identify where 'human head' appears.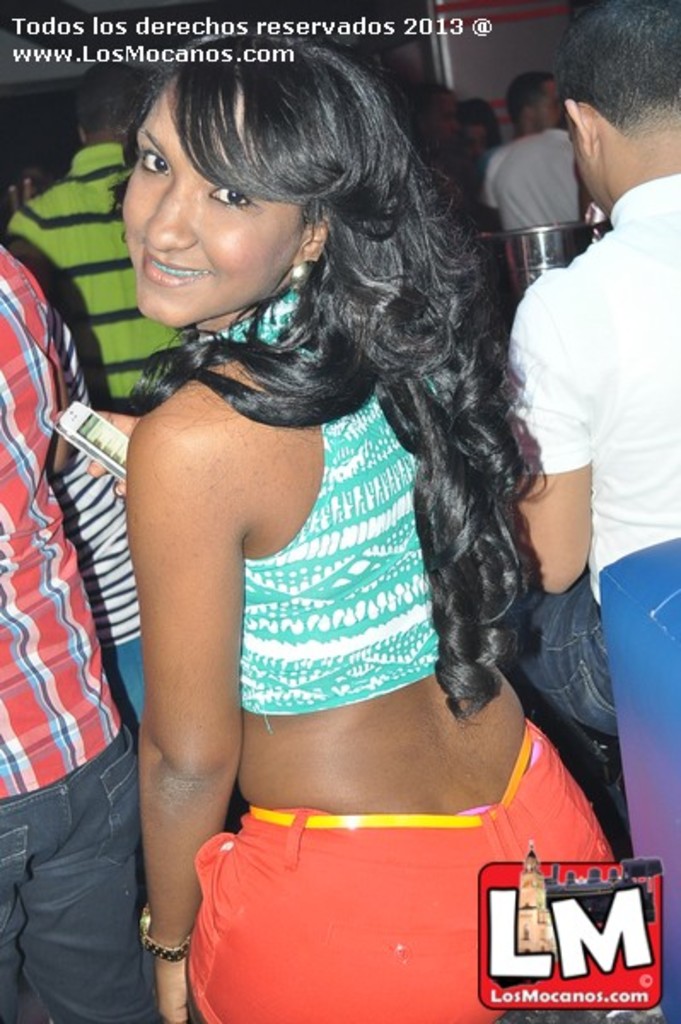
Appears at 454/101/512/148.
